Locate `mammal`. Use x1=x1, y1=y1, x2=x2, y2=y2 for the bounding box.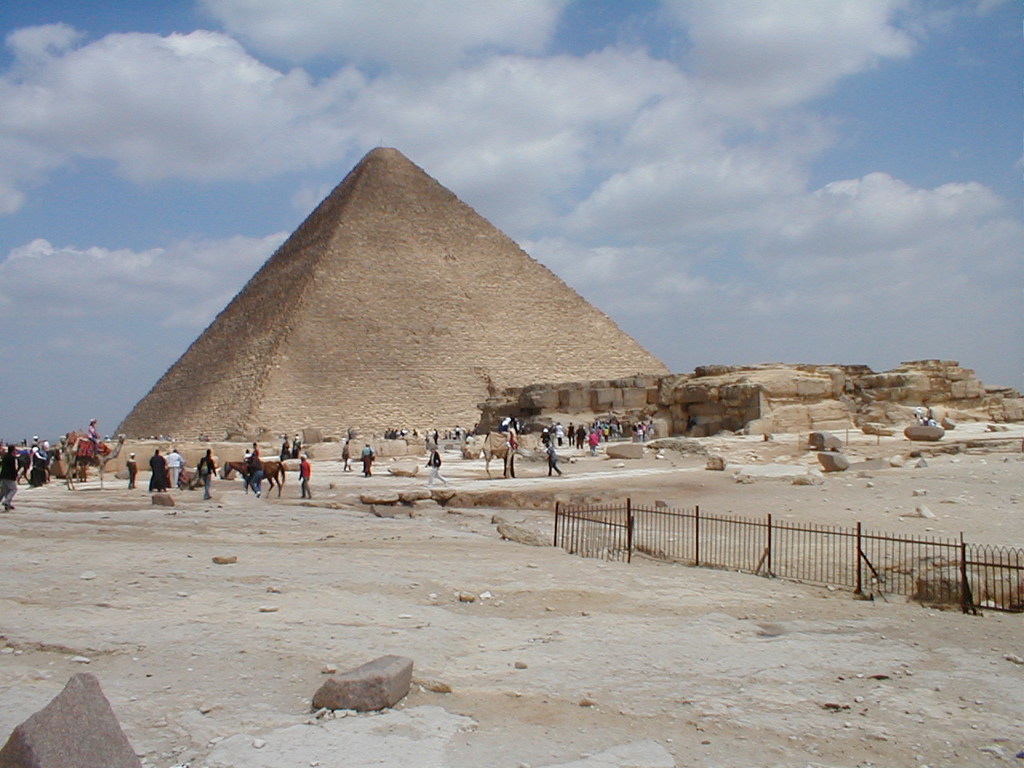
x1=421, y1=446, x2=450, y2=486.
